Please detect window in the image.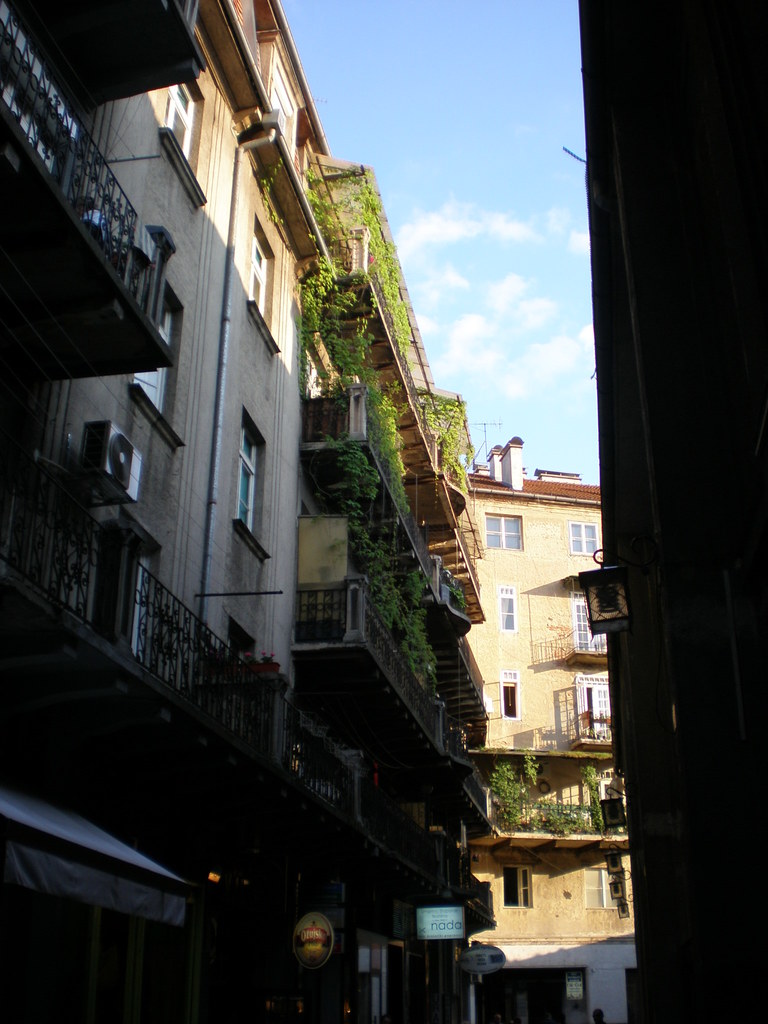
[160, 76, 209, 204].
